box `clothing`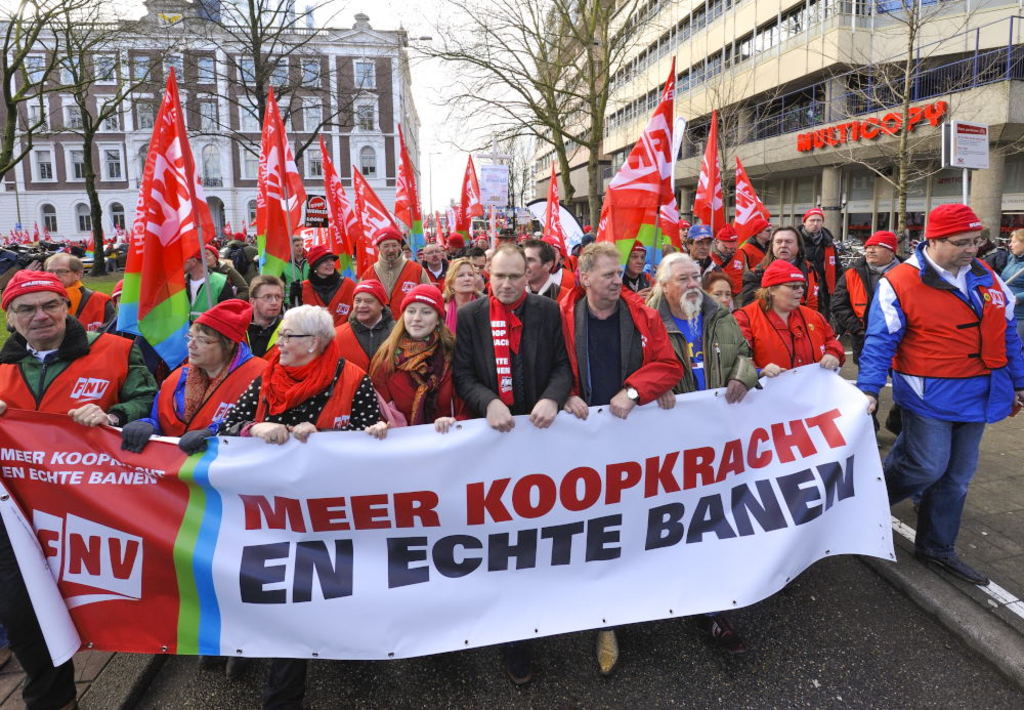
<region>881, 396, 981, 548</region>
